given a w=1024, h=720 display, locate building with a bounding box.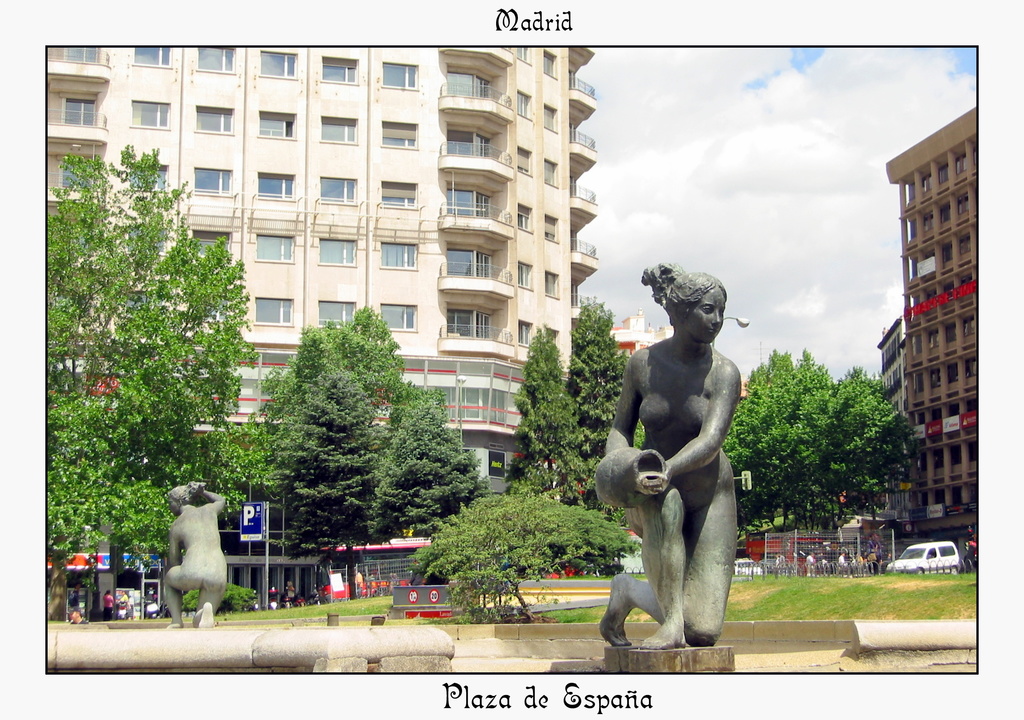
Located: 886,111,988,543.
